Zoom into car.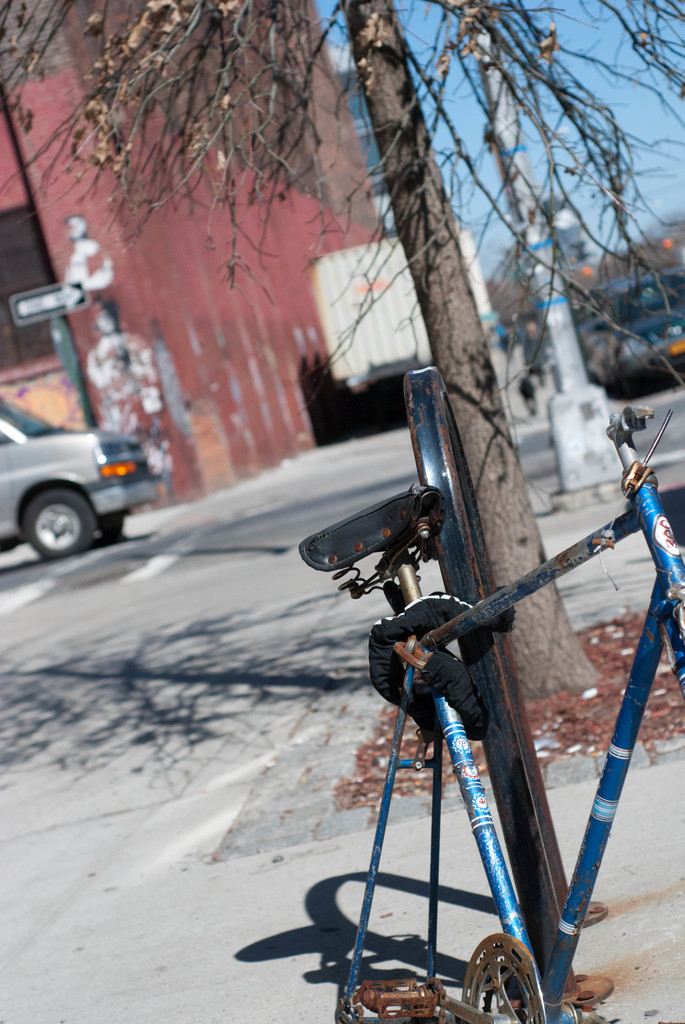
Zoom target: x1=0 y1=400 x2=157 y2=556.
